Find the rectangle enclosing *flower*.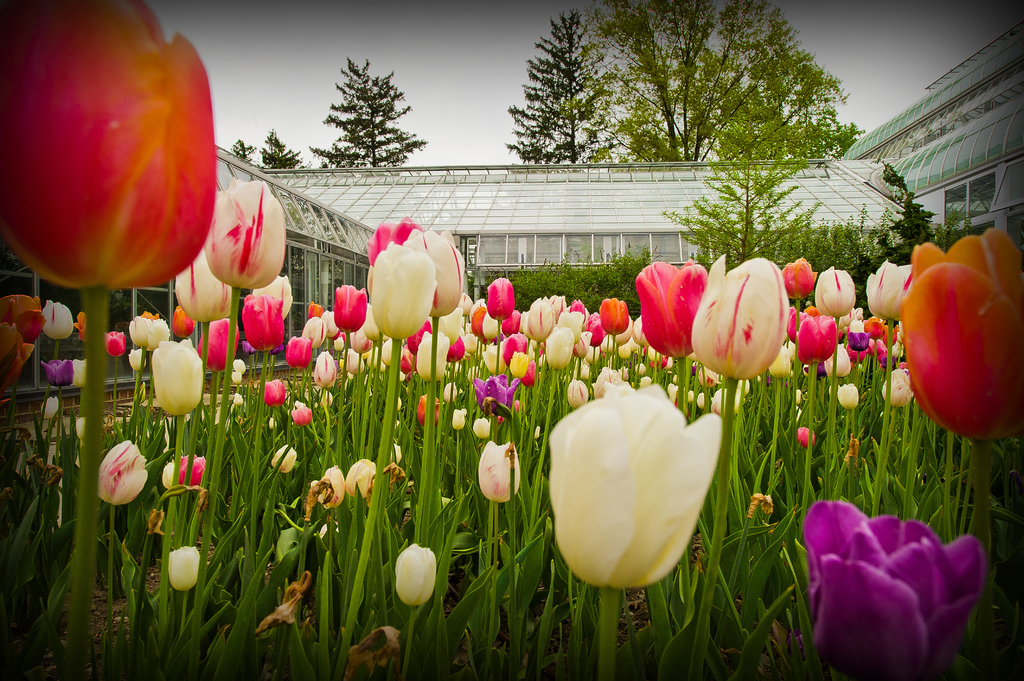
[414, 391, 439, 428].
